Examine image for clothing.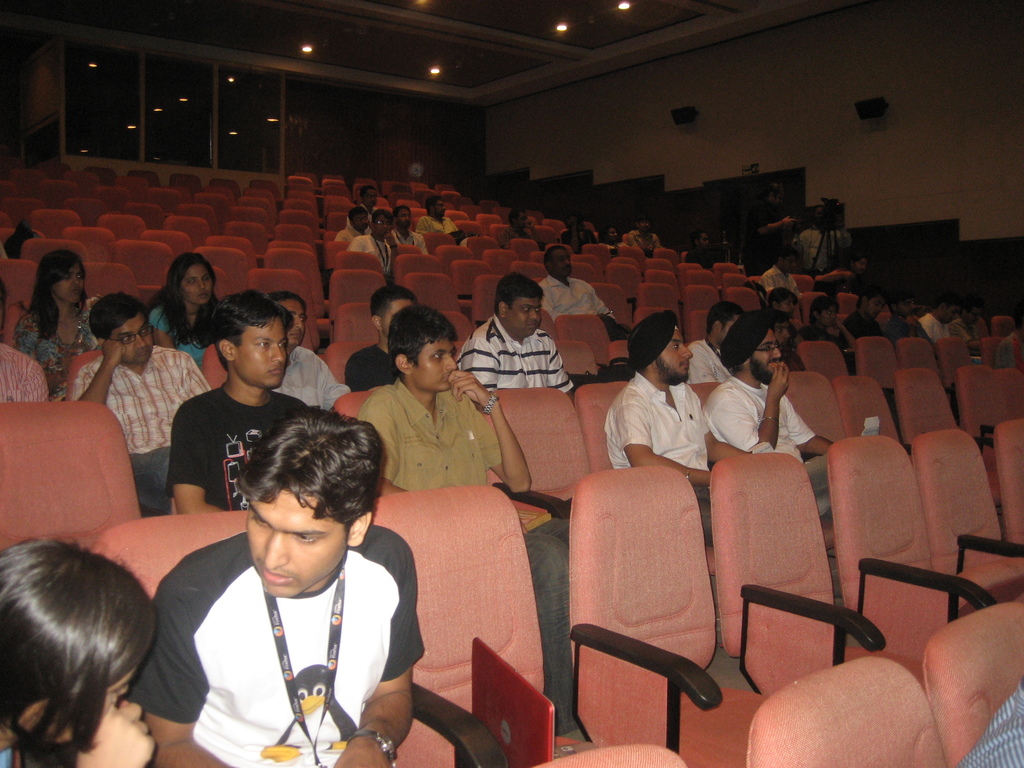
Examination result: 392, 224, 428, 257.
